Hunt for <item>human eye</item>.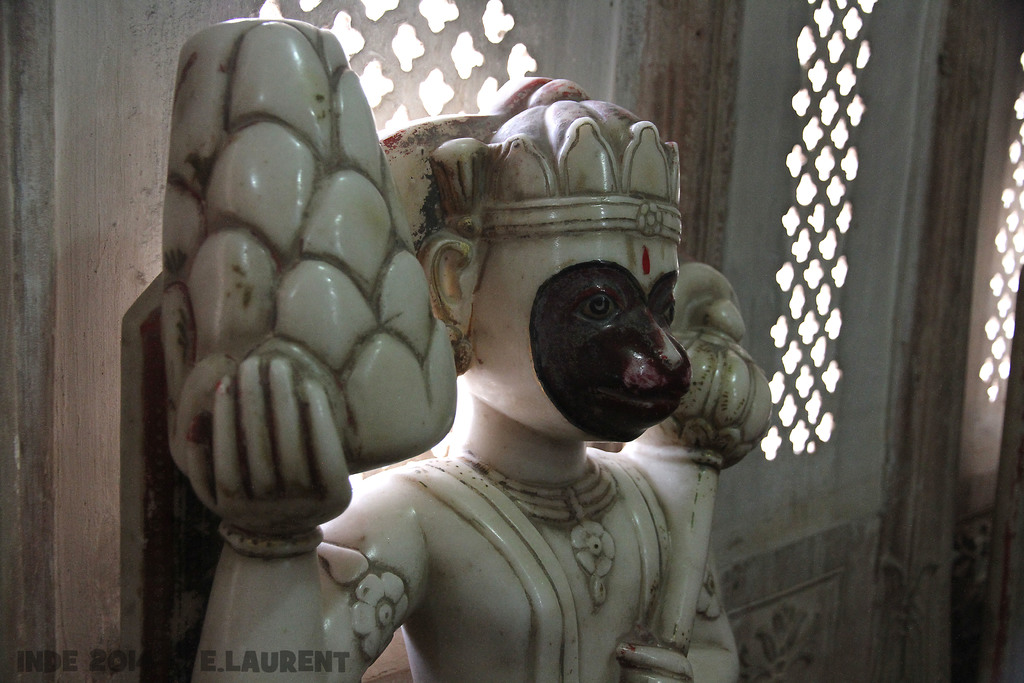
Hunted down at {"left": 573, "top": 286, "right": 623, "bottom": 332}.
